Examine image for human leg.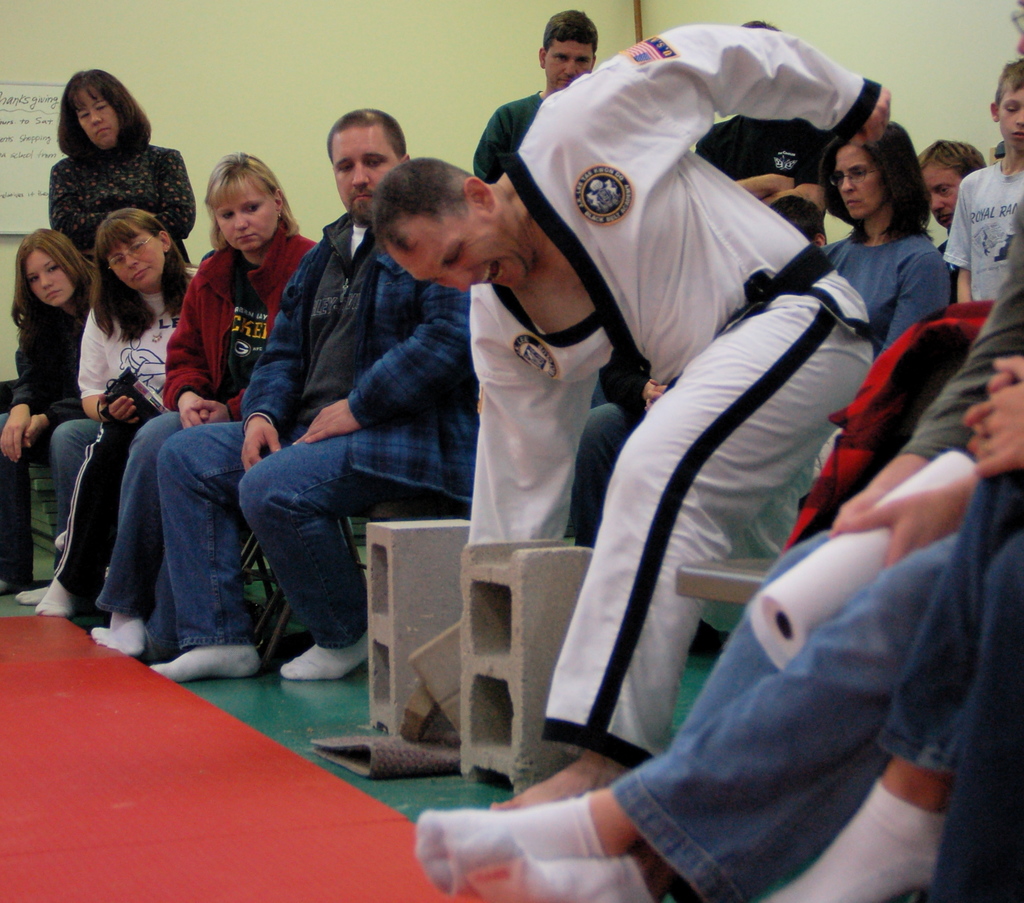
Examination result: bbox=(415, 544, 963, 902).
